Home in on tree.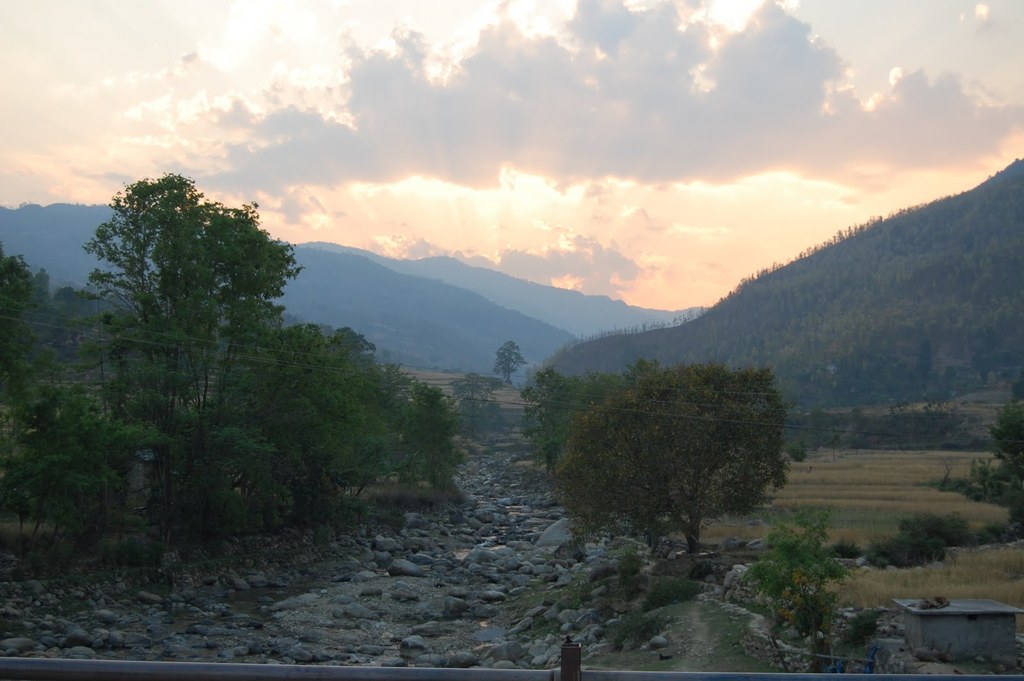
Homed in at crop(529, 156, 1023, 532).
